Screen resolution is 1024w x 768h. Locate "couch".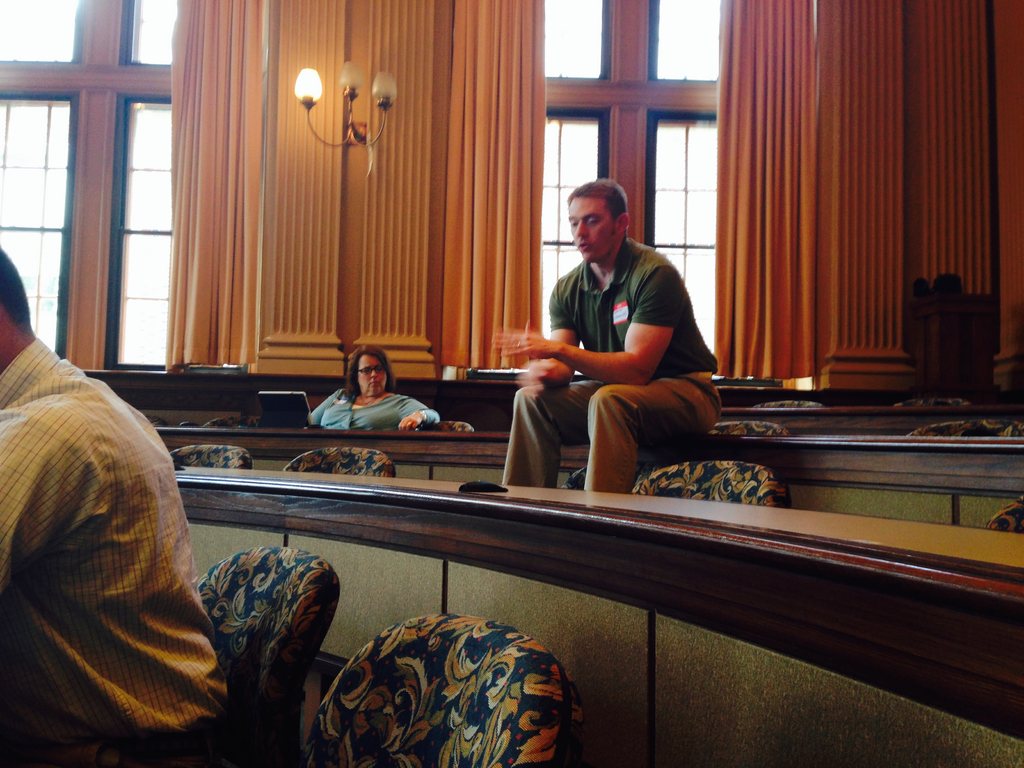
pyautogui.locateOnScreen(425, 422, 477, 434).
